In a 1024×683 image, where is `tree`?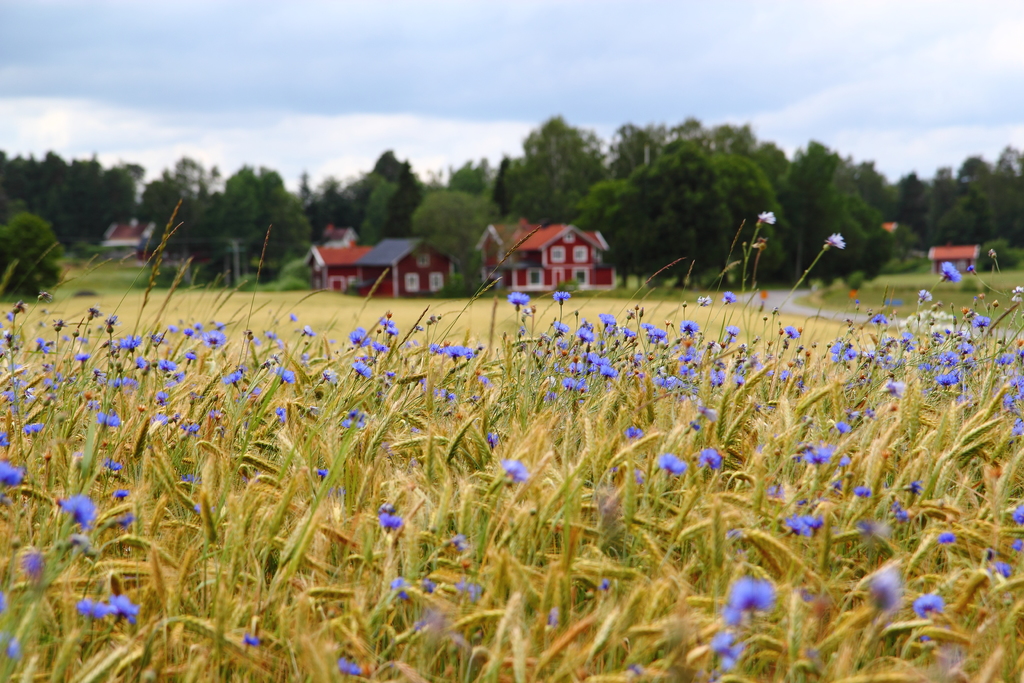
bbox=(410, 189, 507, 299).
